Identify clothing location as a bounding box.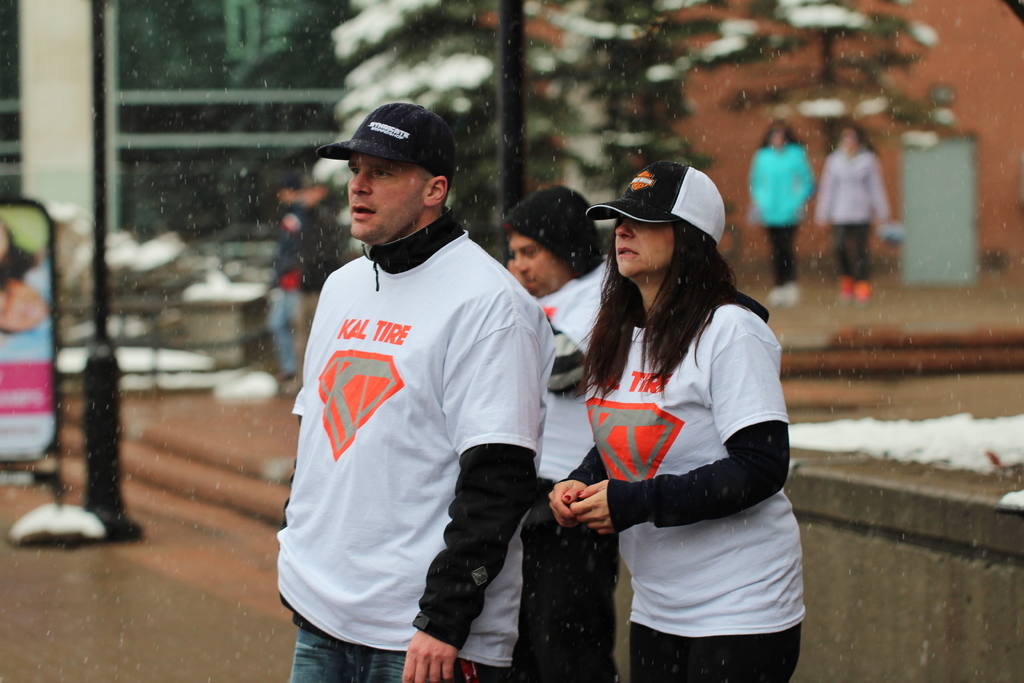
locate(276, 207, 559, 682).
